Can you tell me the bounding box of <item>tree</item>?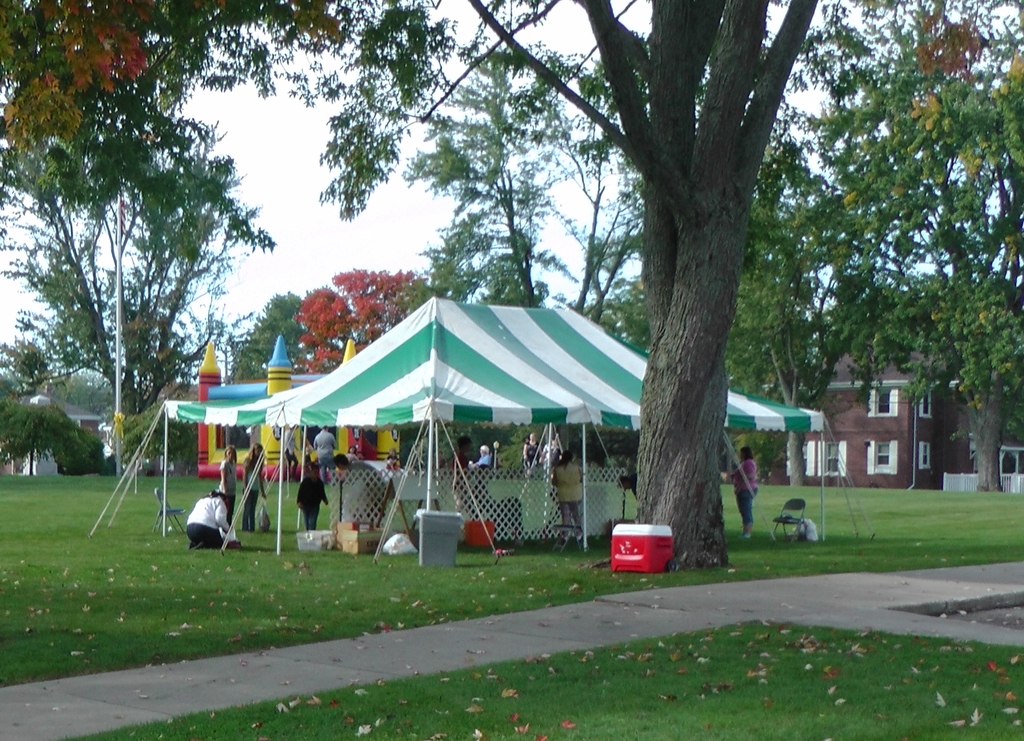
bbox=[0, 106, 278, 413].
